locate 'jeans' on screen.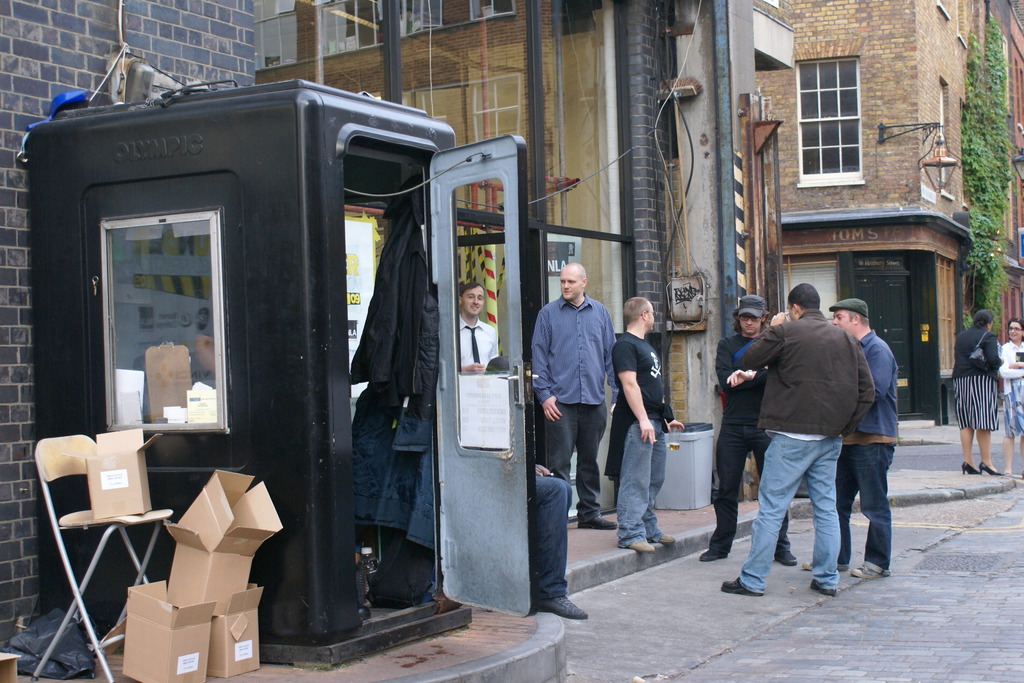
On screen at <bbox>536, 475, 574, 607</bbox>.
